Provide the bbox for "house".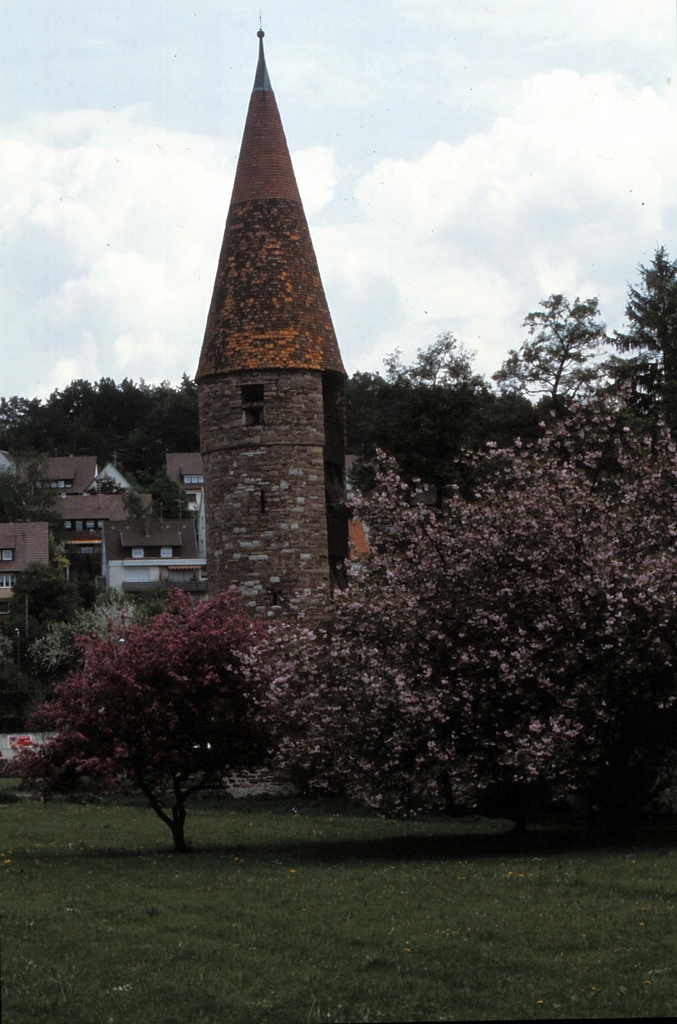
102/518/204/600.
